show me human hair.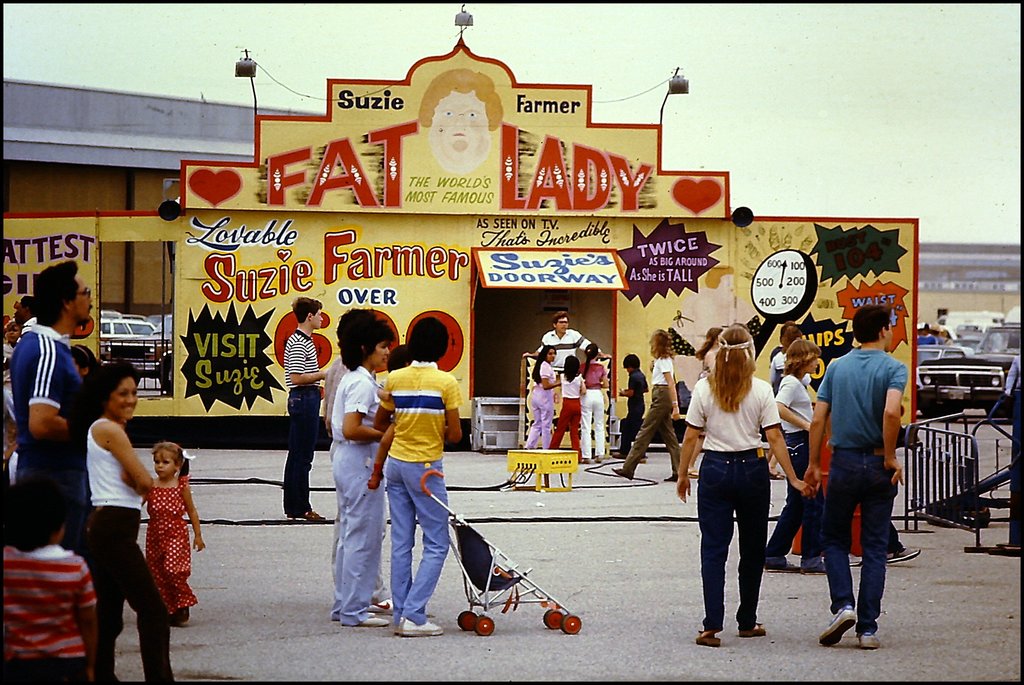
human hair is here: <box>67,362,140,442</box>.
